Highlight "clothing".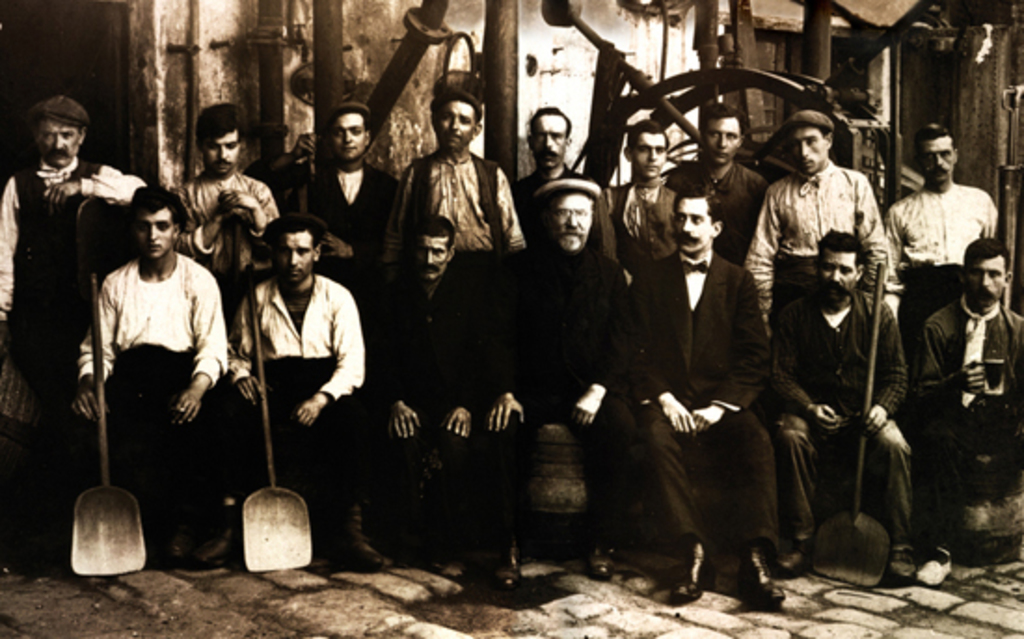
Highlighted region: <bbox>888, 186, 1018, 278</bbox>.
